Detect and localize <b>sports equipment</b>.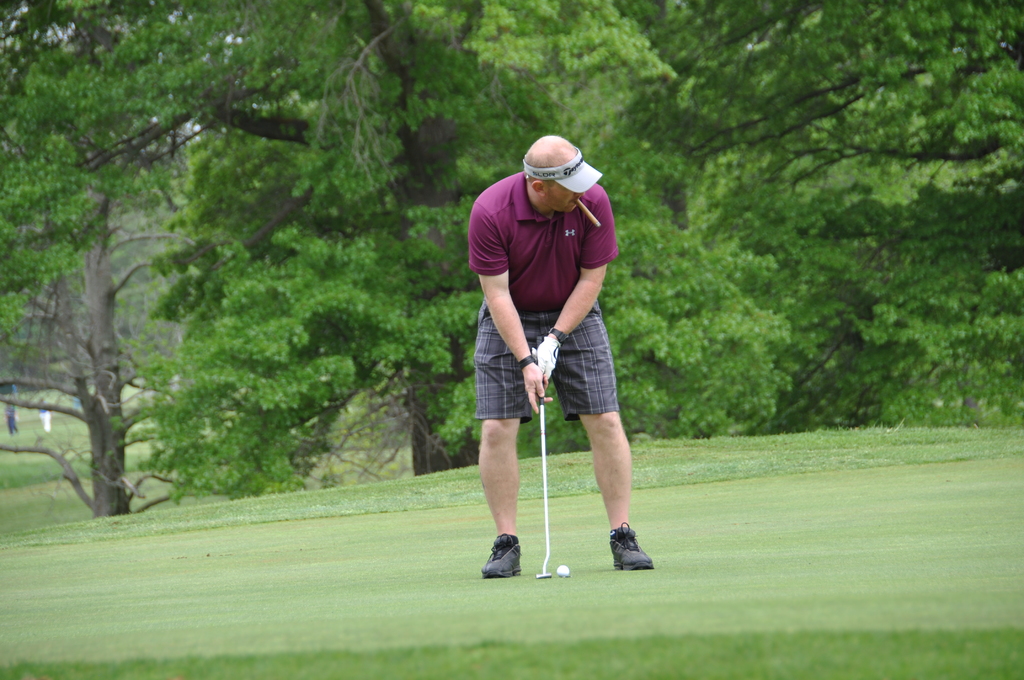
Localized at x1=536 y1=387 x2=557 y2=580.
